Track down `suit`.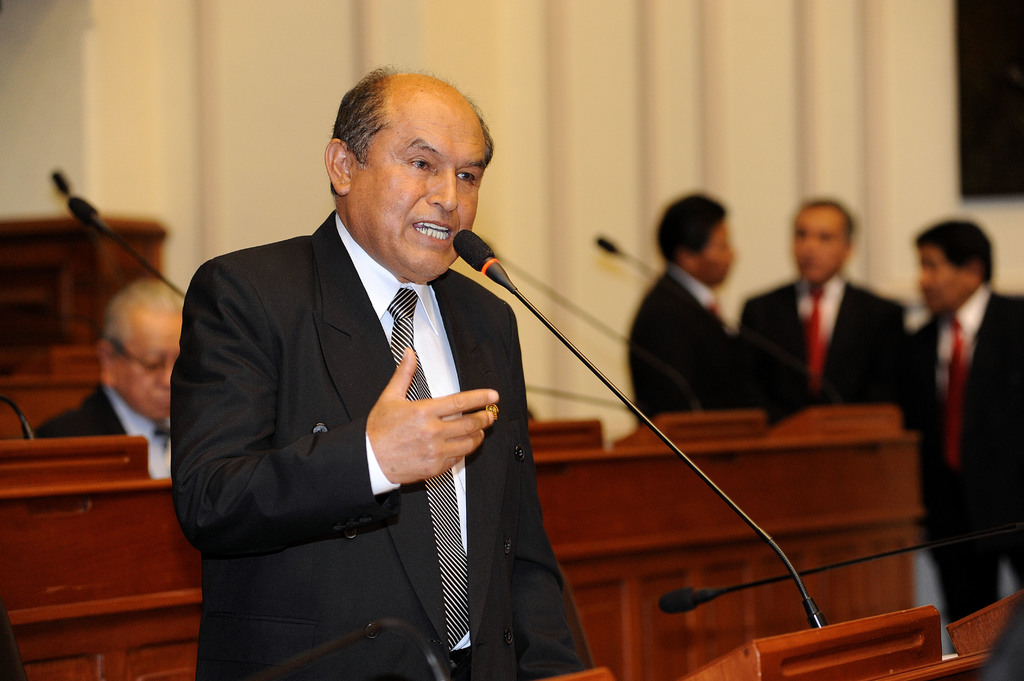
Tracked to 29,381,181,450.
